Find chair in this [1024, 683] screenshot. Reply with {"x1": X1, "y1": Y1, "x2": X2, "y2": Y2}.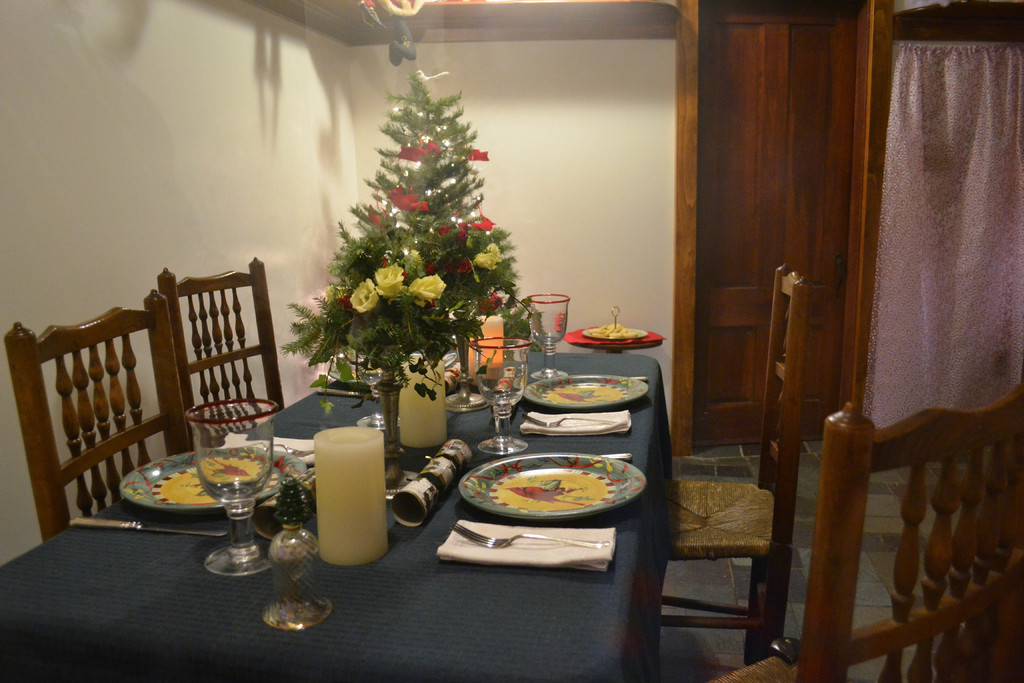
{"x1": 649, "y1": 429, "x2": 798, "y2": 652}.
